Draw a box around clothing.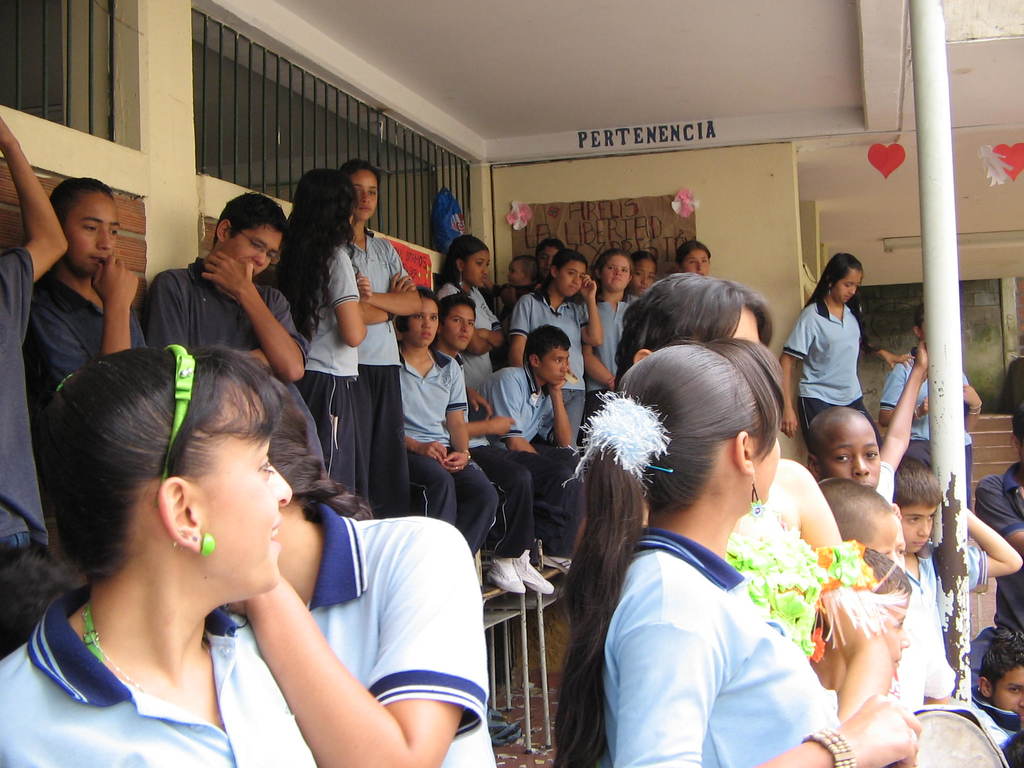
<bbox>904, 538, 991, 675</bbox>.
